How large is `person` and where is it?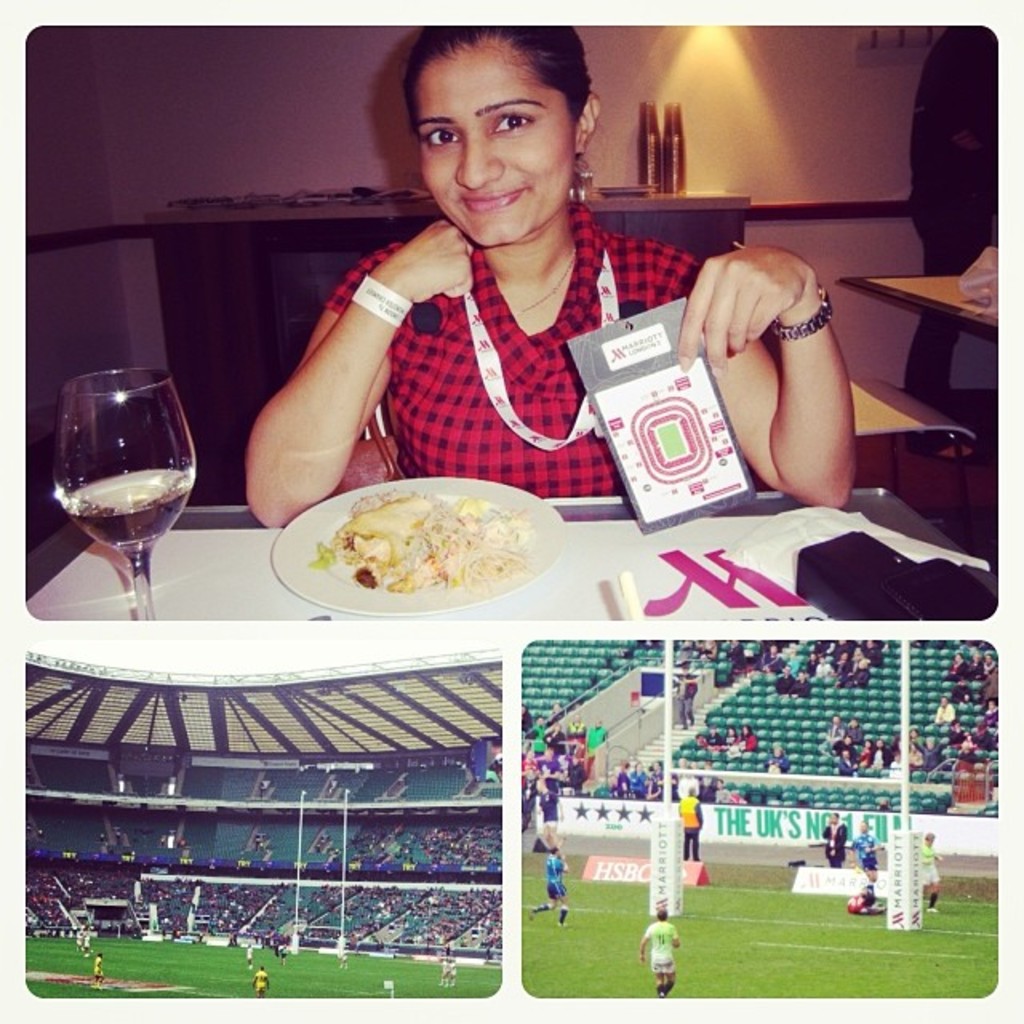
Bounding box: {"left": 586, "top": 718, "right": 608, "bottom": 754}.
